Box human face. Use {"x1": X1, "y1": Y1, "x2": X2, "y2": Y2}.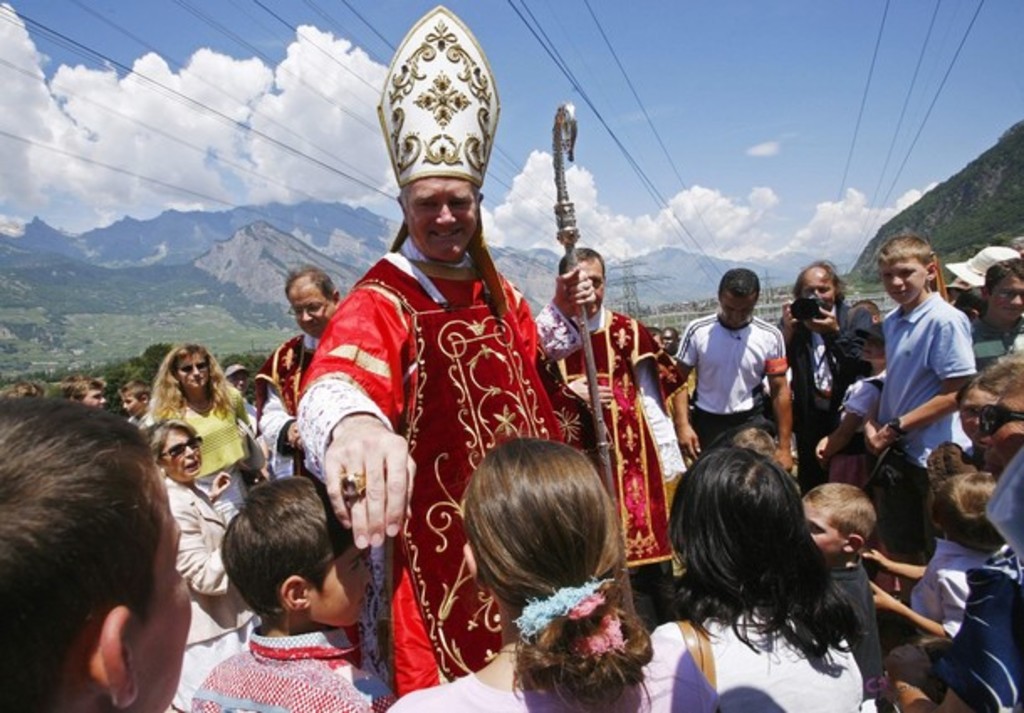
{"x1": 406, "y1": 178, "x2": 487, "y2": 262}.
